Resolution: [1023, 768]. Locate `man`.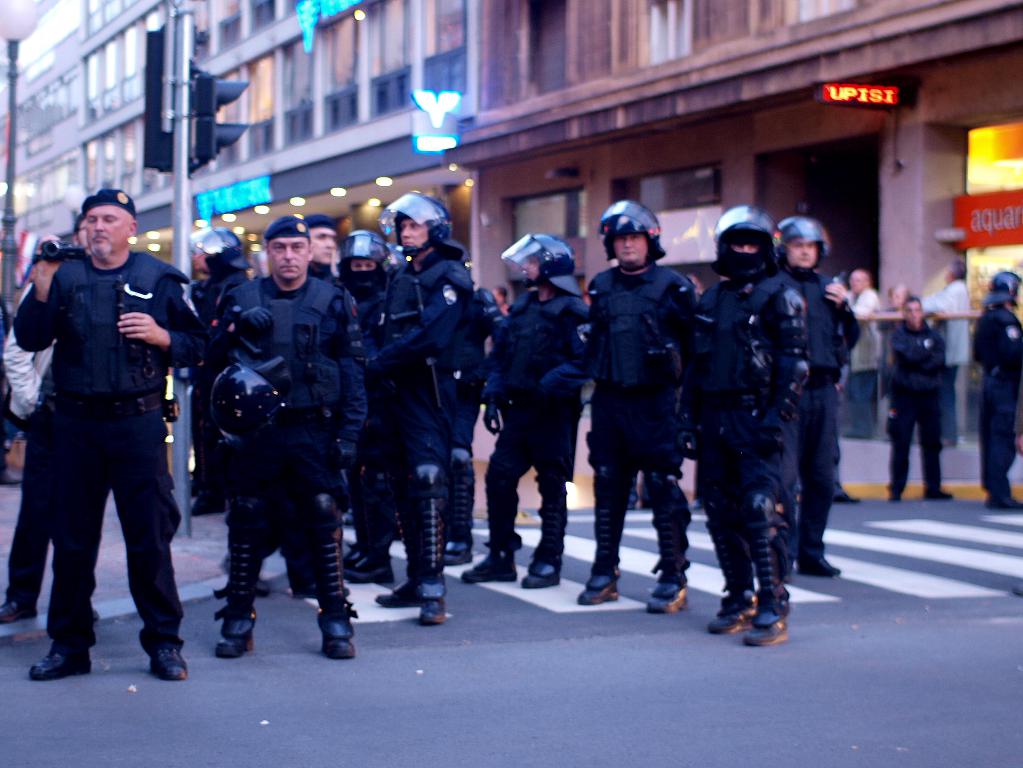
383, 175, 473, 625.
